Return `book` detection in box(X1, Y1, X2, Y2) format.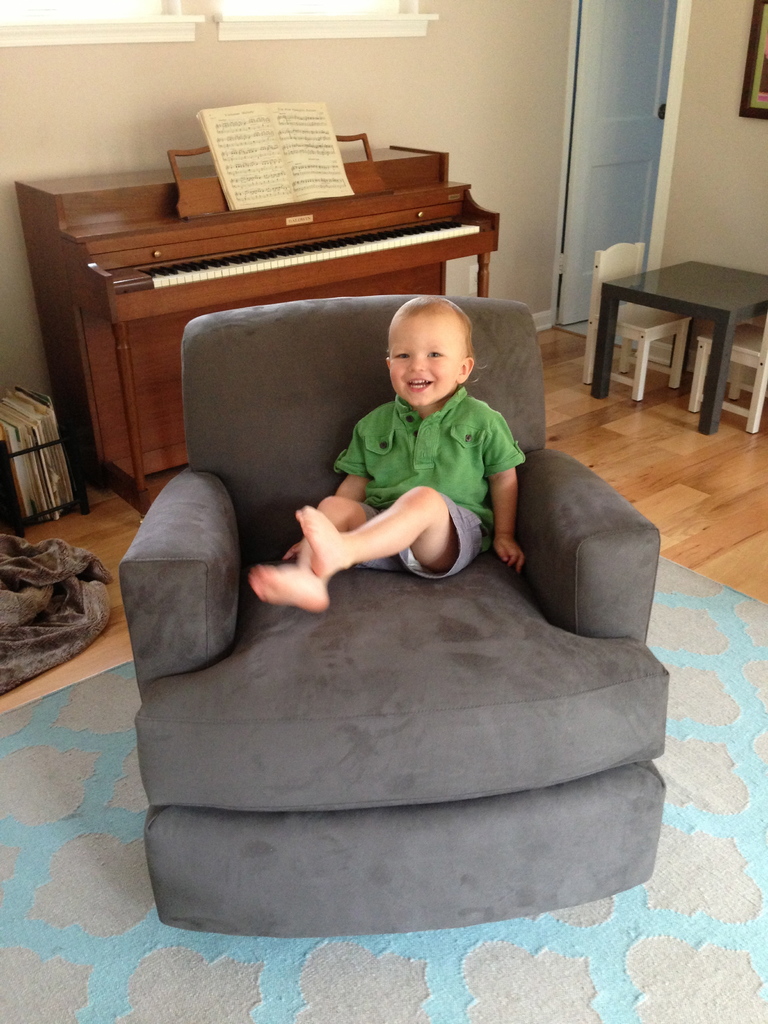
box(191, 99, 355, 218).
